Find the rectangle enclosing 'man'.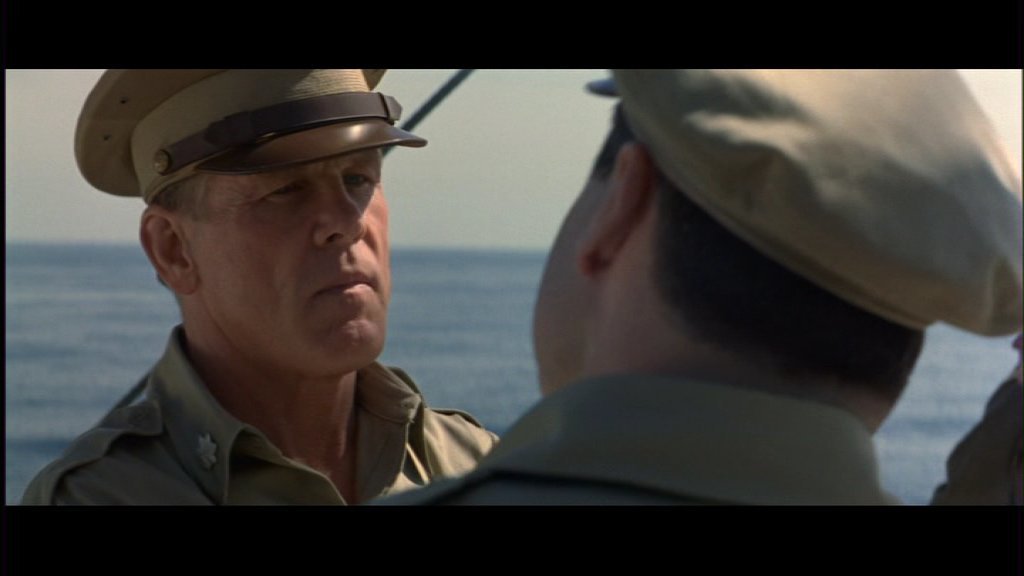
18,67,499,503.
